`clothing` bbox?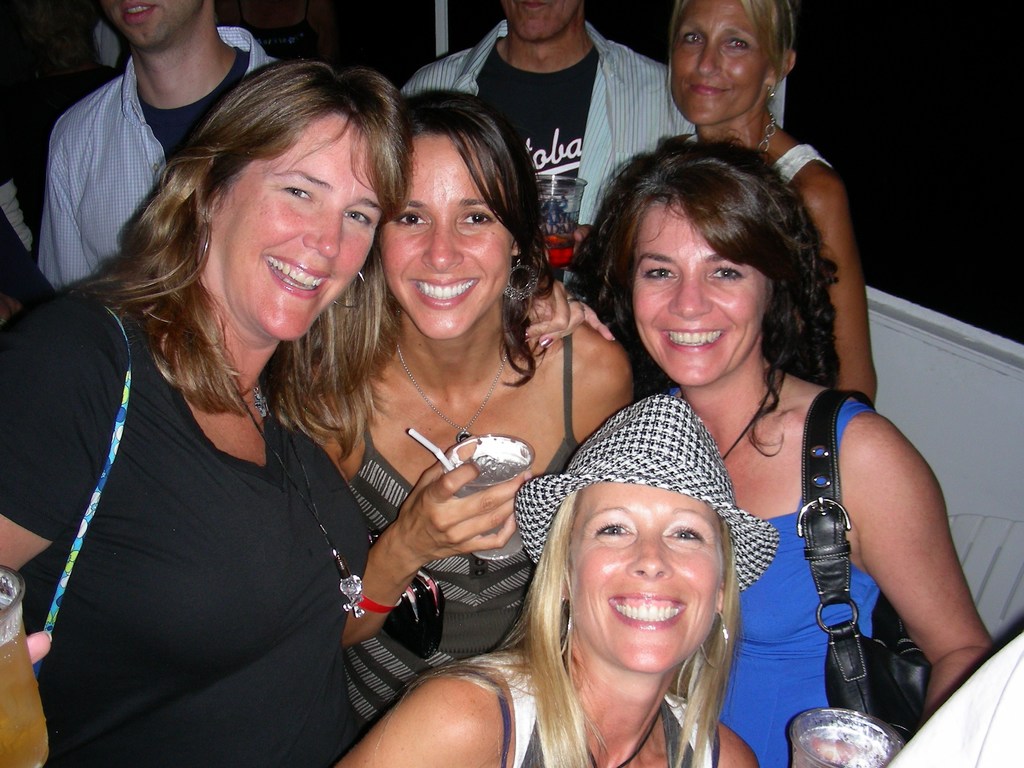
region(447, 641, 717, 767)
